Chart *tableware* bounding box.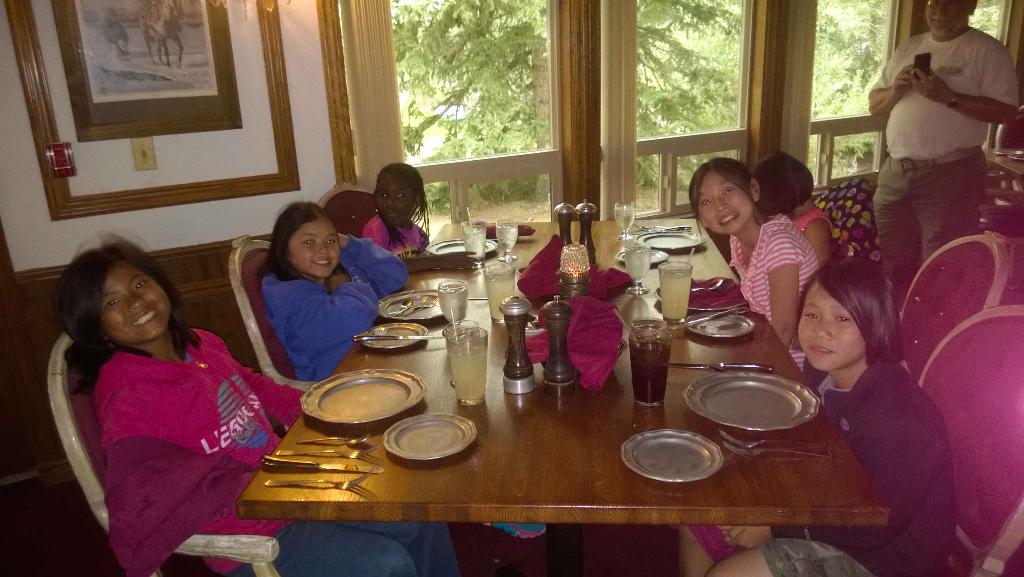
Charted: [675, 362, 778, 371].
